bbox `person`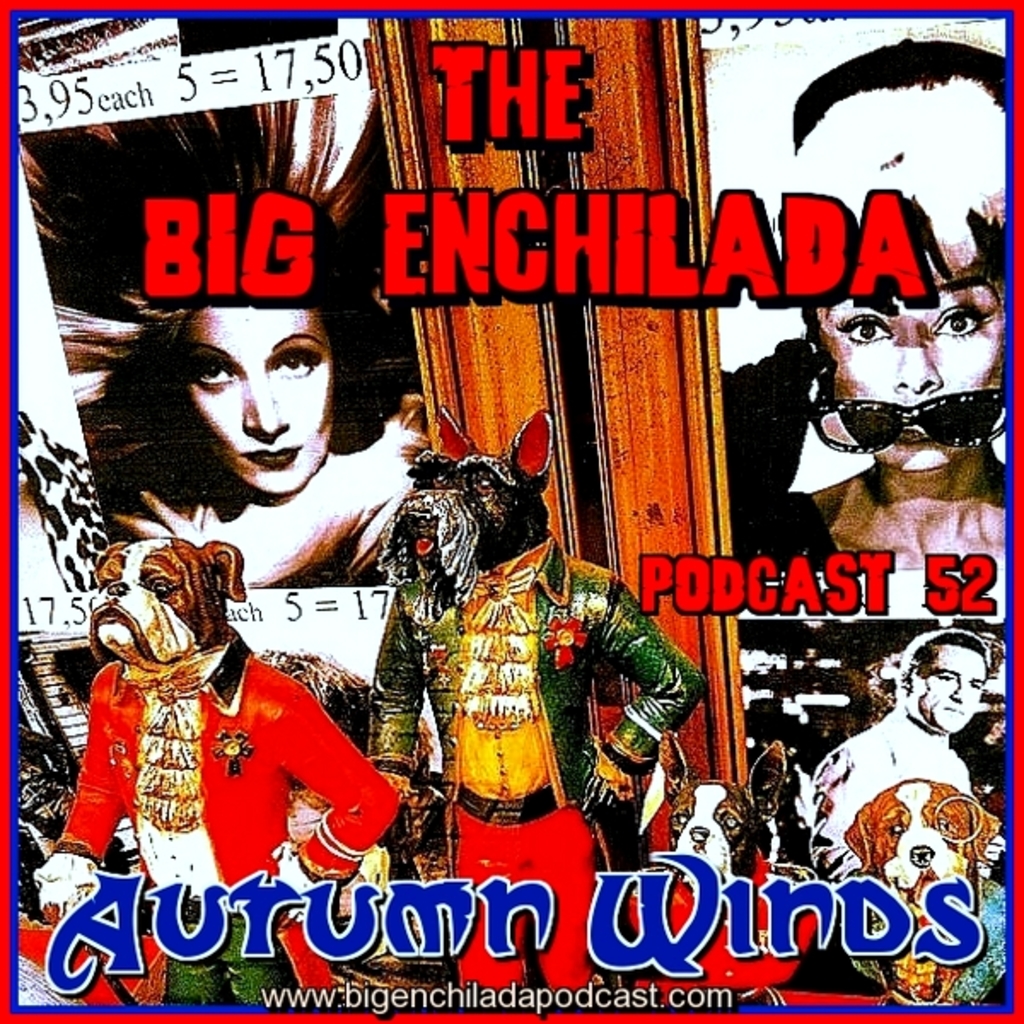
(12, 89, 430, 587)
